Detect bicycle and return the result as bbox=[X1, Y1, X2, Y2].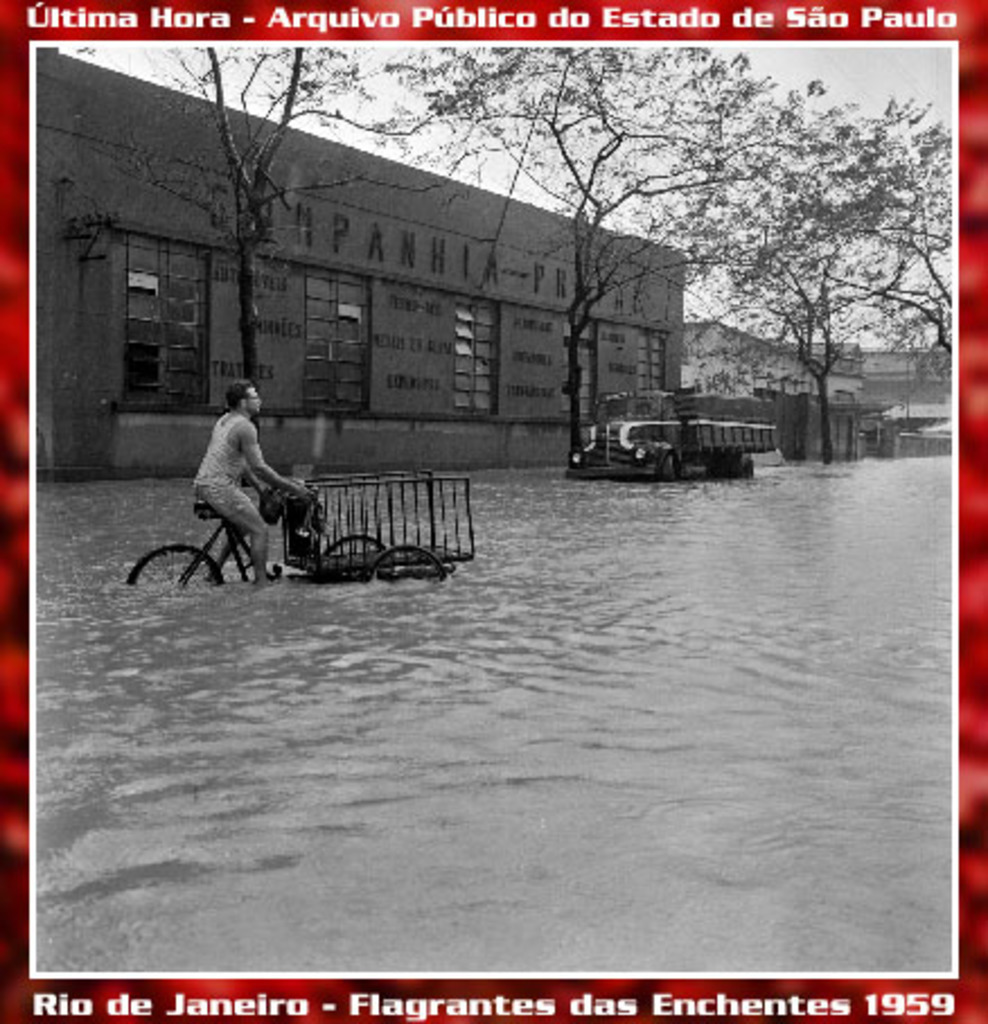
bbox=[160, 442, 415, 582].
